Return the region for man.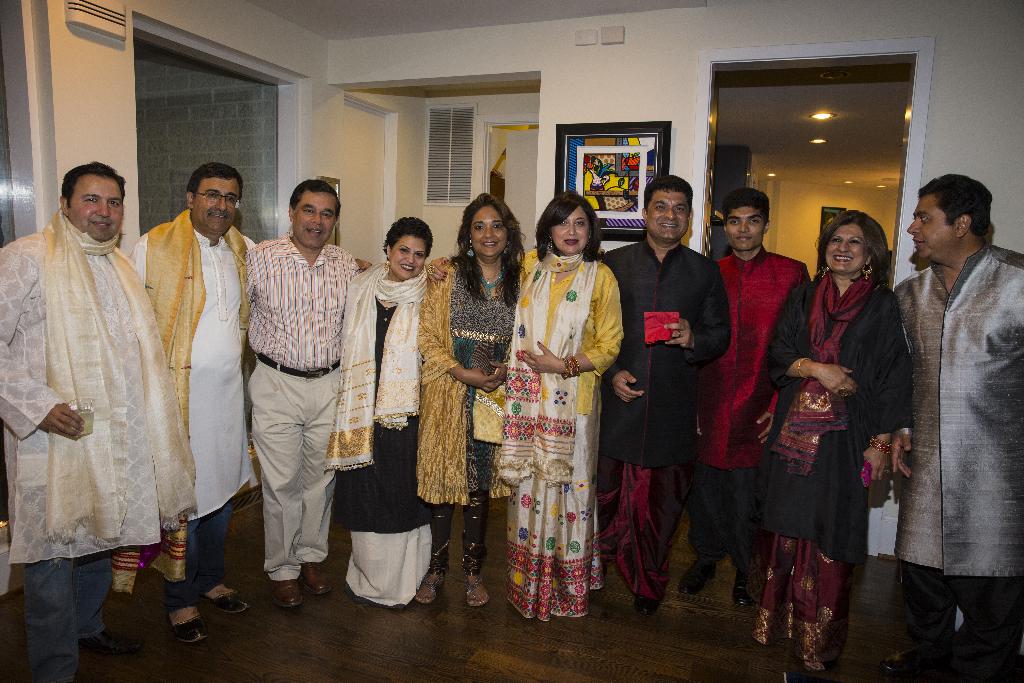
(246,181,364,606).
